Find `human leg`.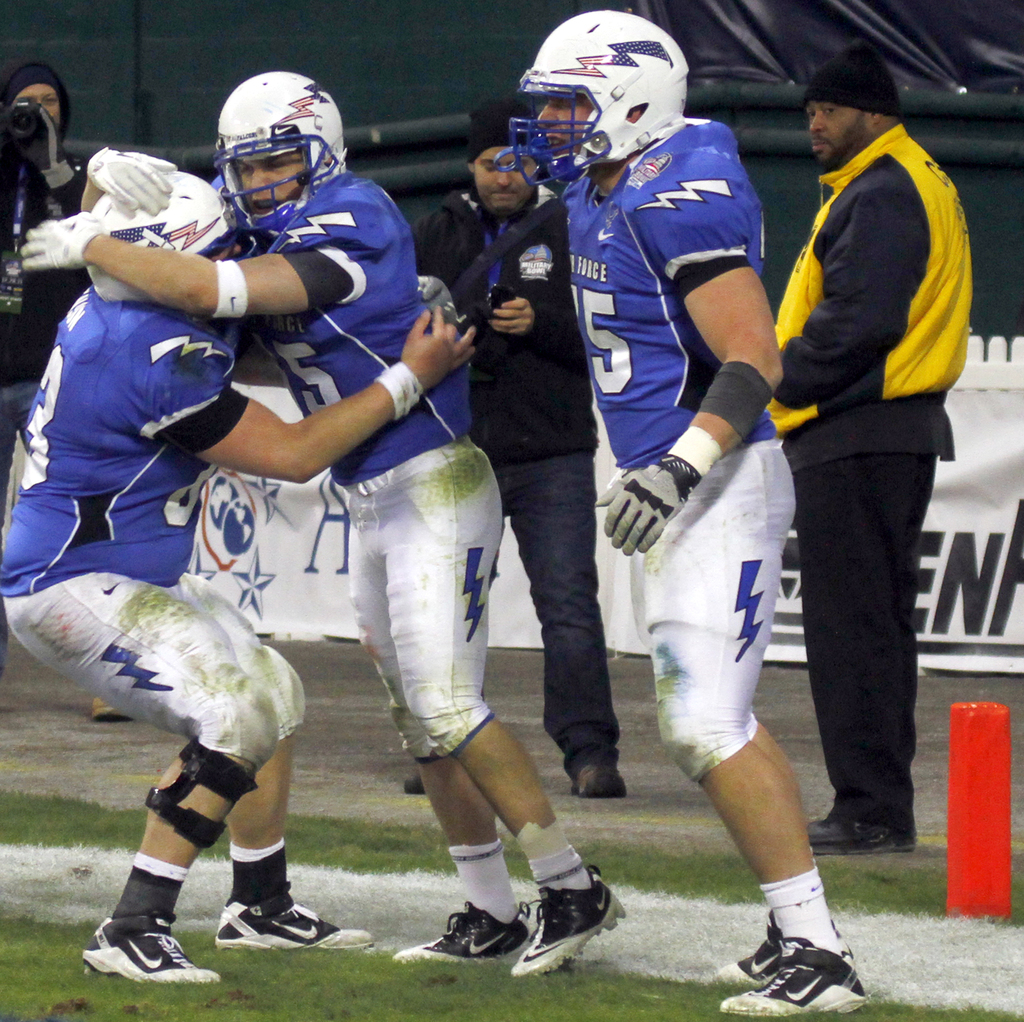
22,551,272,996.
